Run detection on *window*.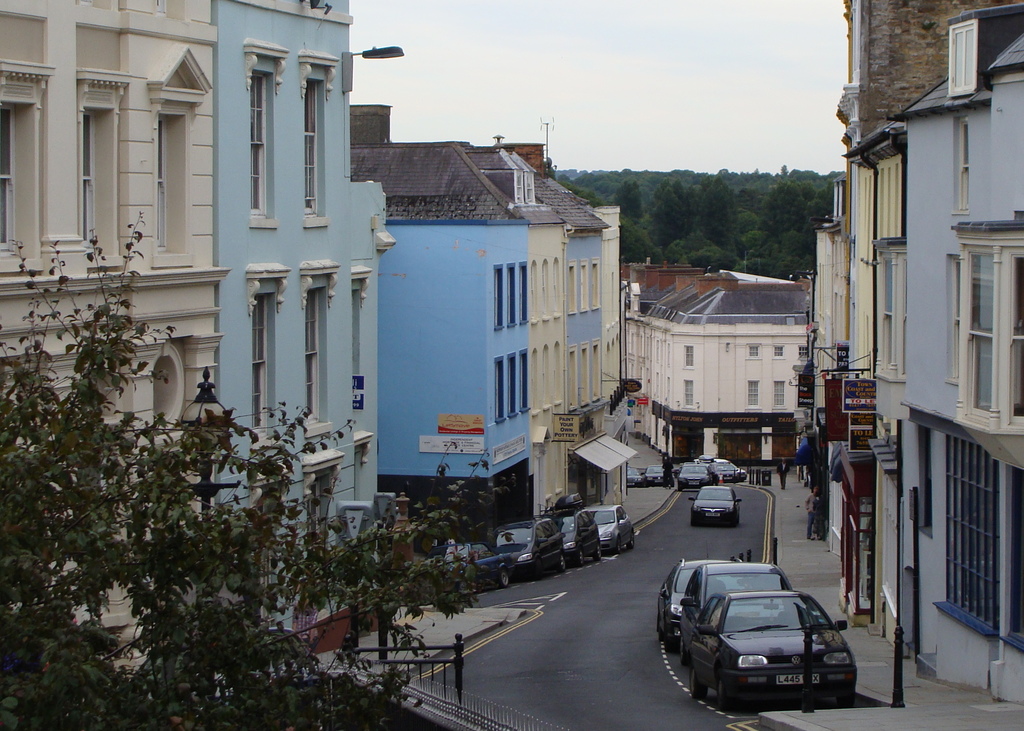
Result: (x1=952, y1=116, x2=970, y2=210).
